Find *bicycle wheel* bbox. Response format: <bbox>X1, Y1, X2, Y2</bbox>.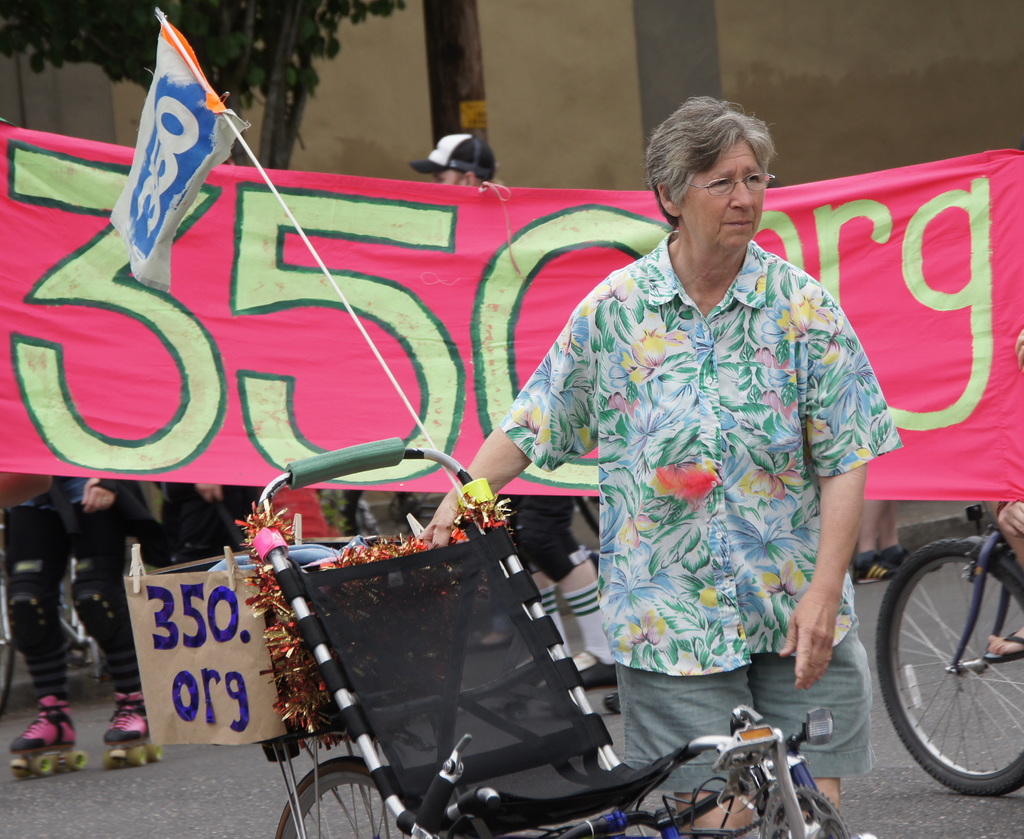
<bbox>0, 557, 17, 716</bbox>.
